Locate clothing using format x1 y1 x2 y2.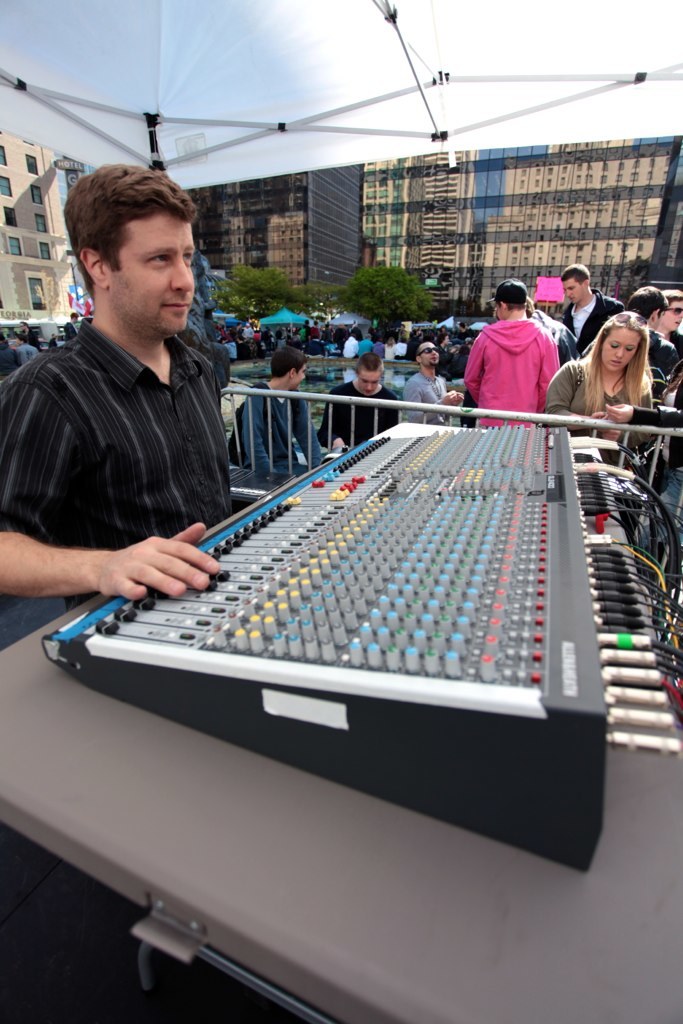
314 379 397 452.
